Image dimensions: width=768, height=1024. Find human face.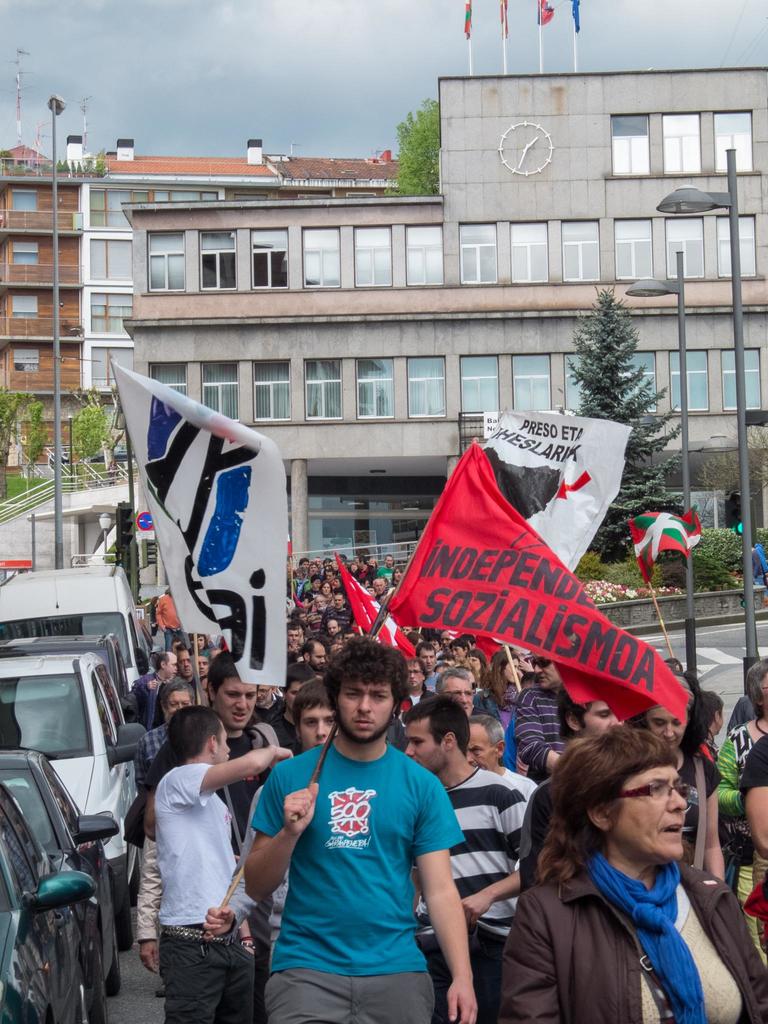
(left=451, top=646, right=466, bottom=660).
